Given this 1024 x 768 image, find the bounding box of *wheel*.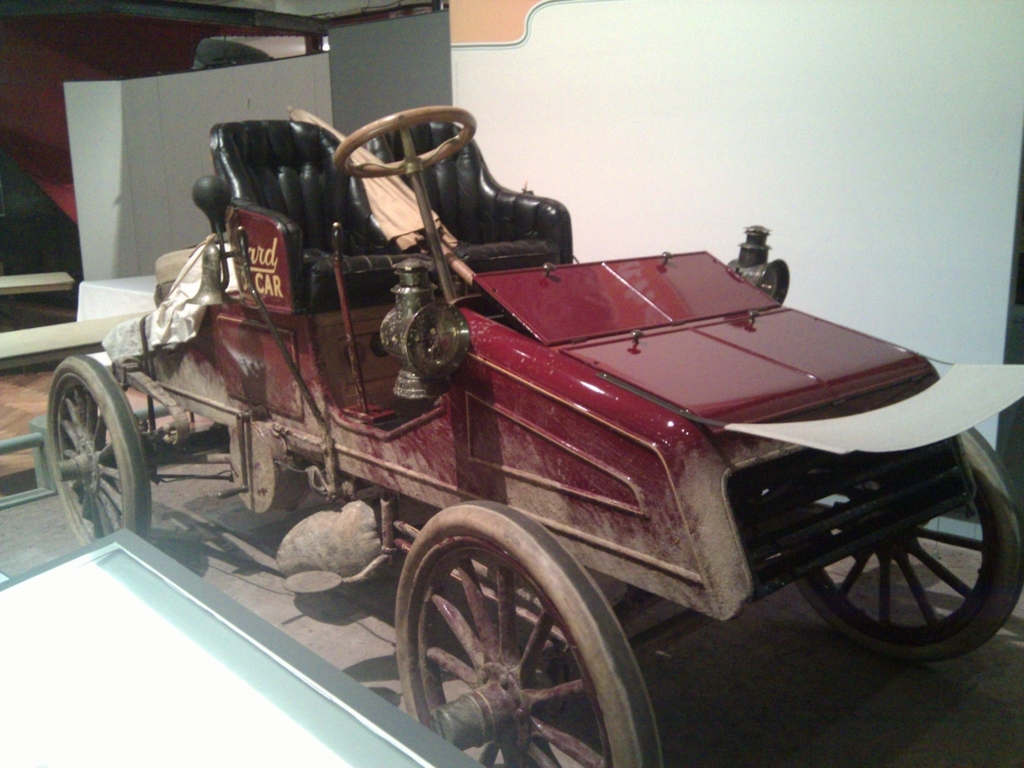
pyautogui.locateOnScreen(45, 353, 157, 540).
